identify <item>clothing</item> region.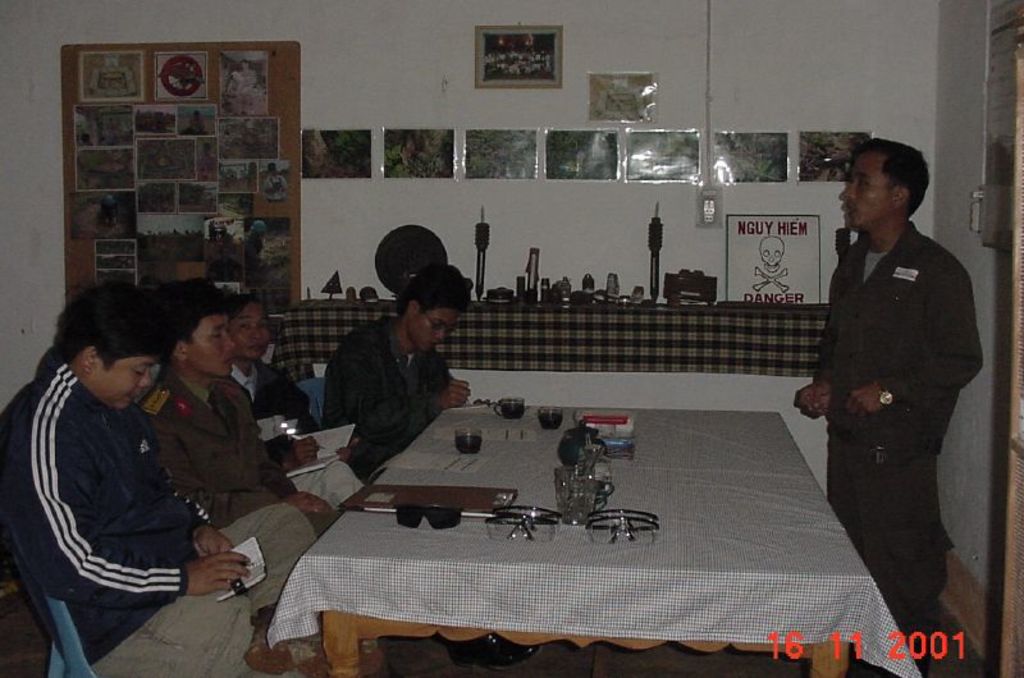
Region: Rect(215, 358, 375, 524).
